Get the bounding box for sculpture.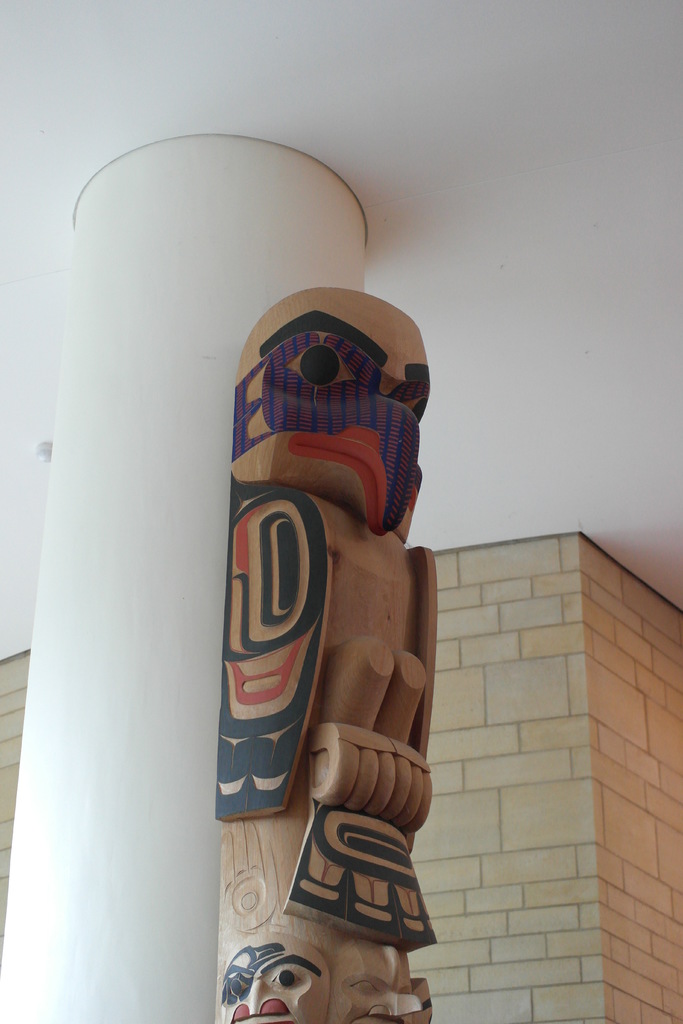
<region>190, 218, 456, 1020</region>.
